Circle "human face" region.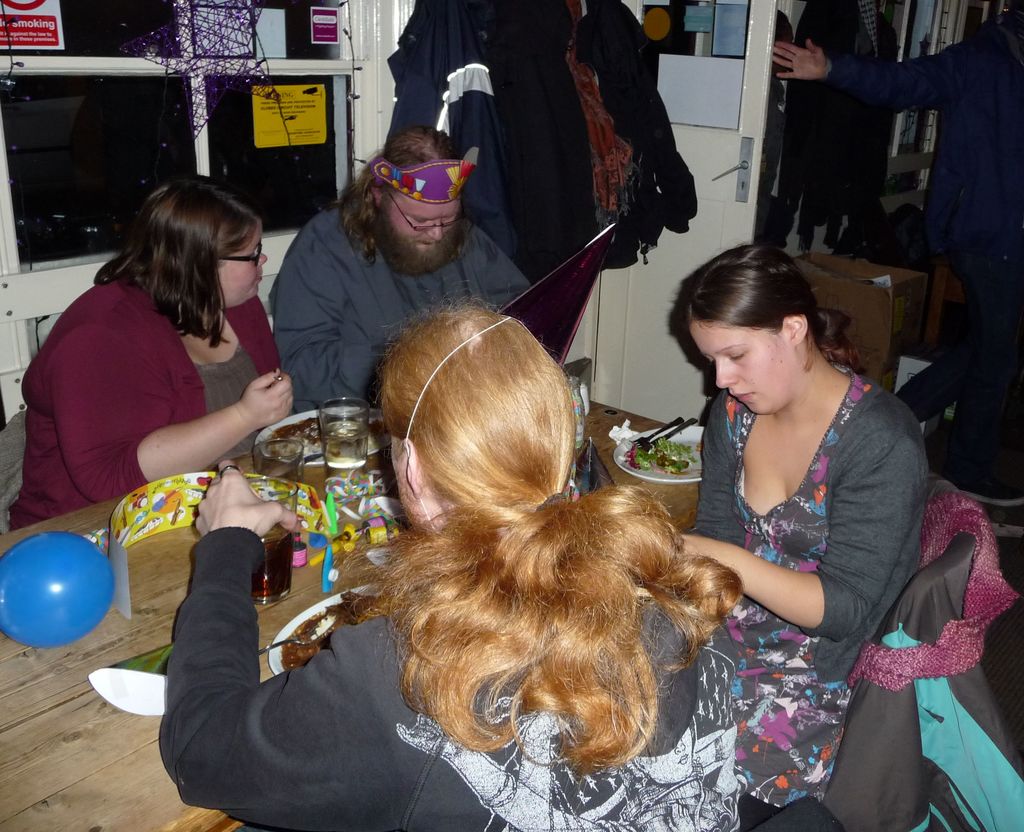
Region: Rect(381, 194, 461, 261).
